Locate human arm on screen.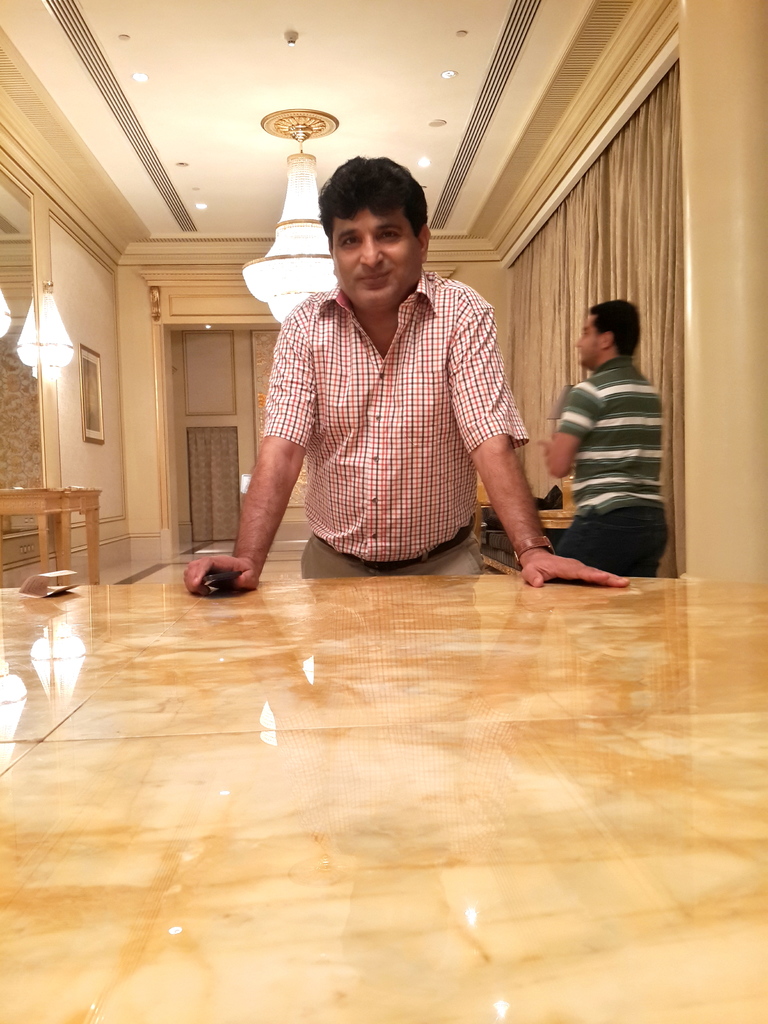
On screen at crop(447, 314, 627, 588).
